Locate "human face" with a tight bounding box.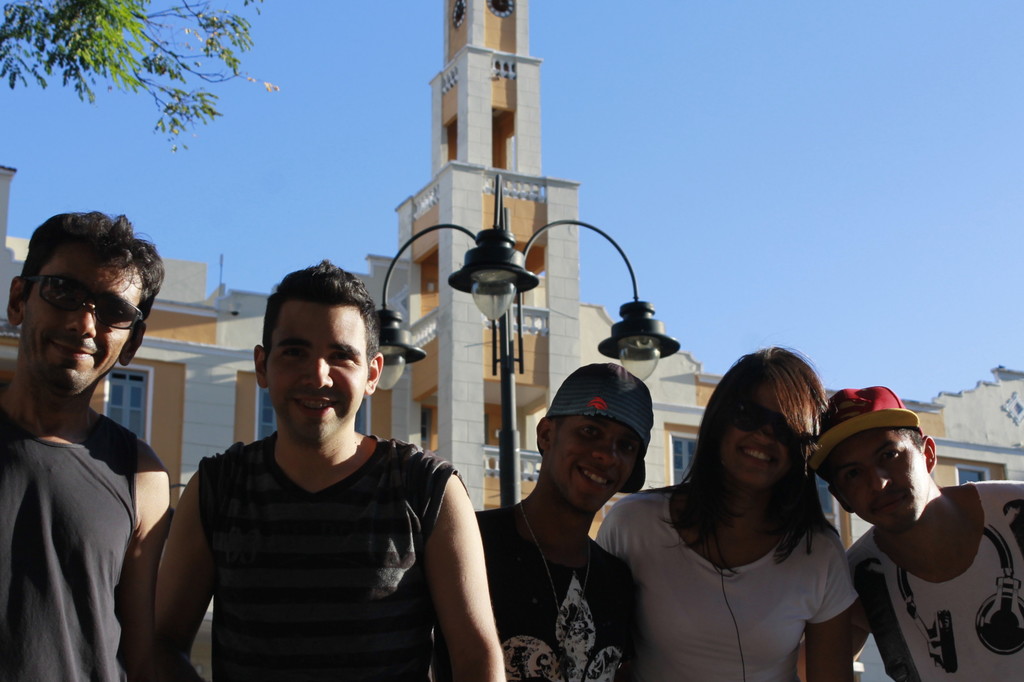
715:380:800:491.
